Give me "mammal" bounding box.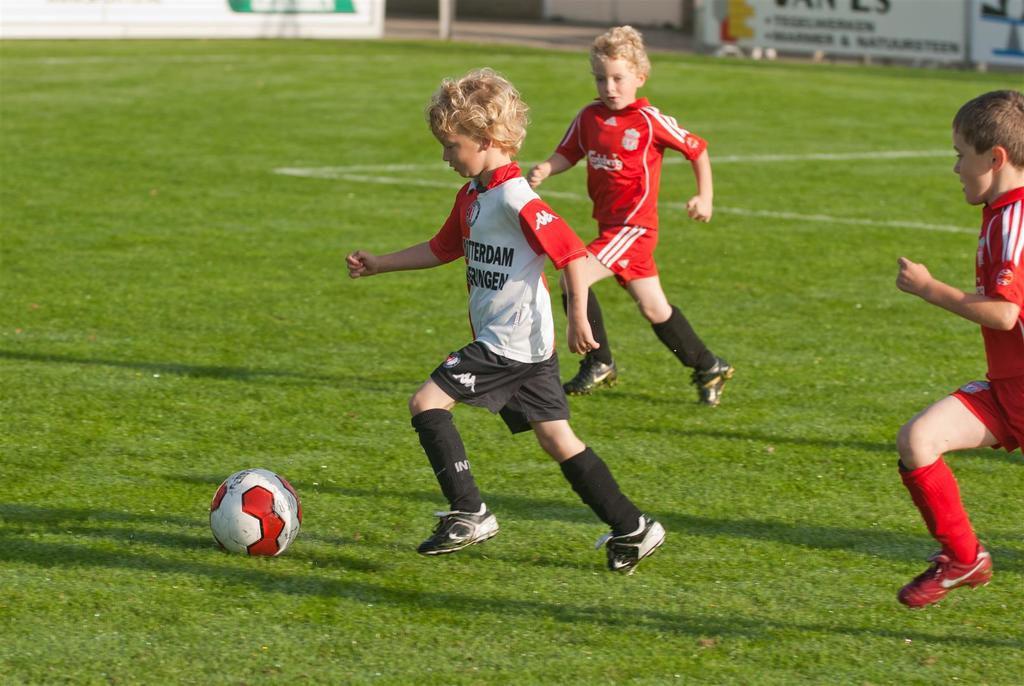
545/51/732/429.
